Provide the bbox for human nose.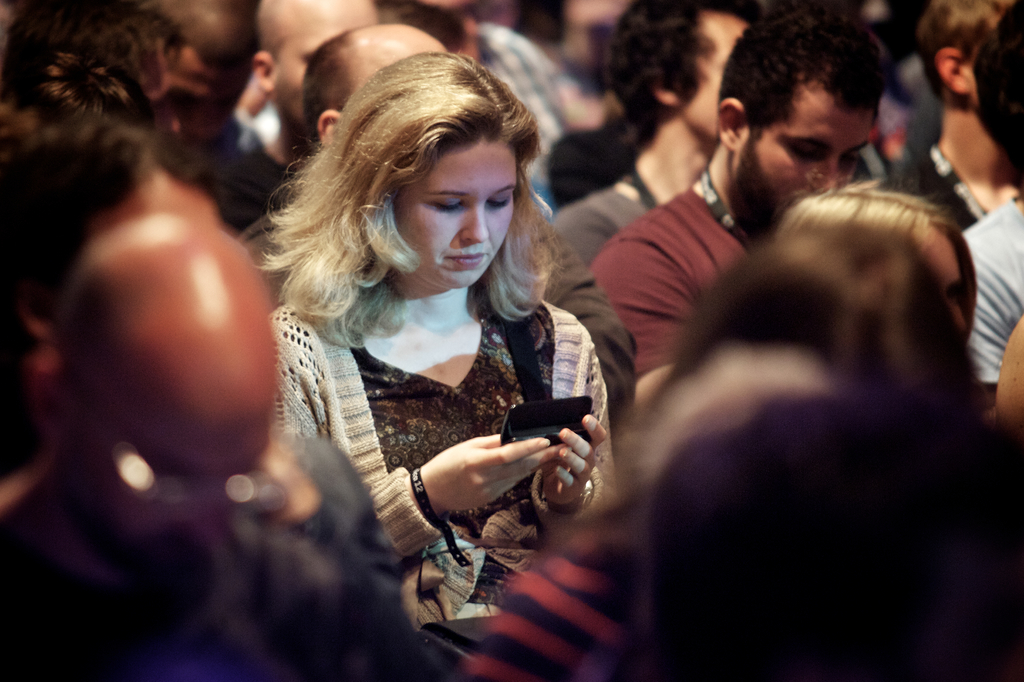
x1=815 y1=155 x2=837 y2=191.
